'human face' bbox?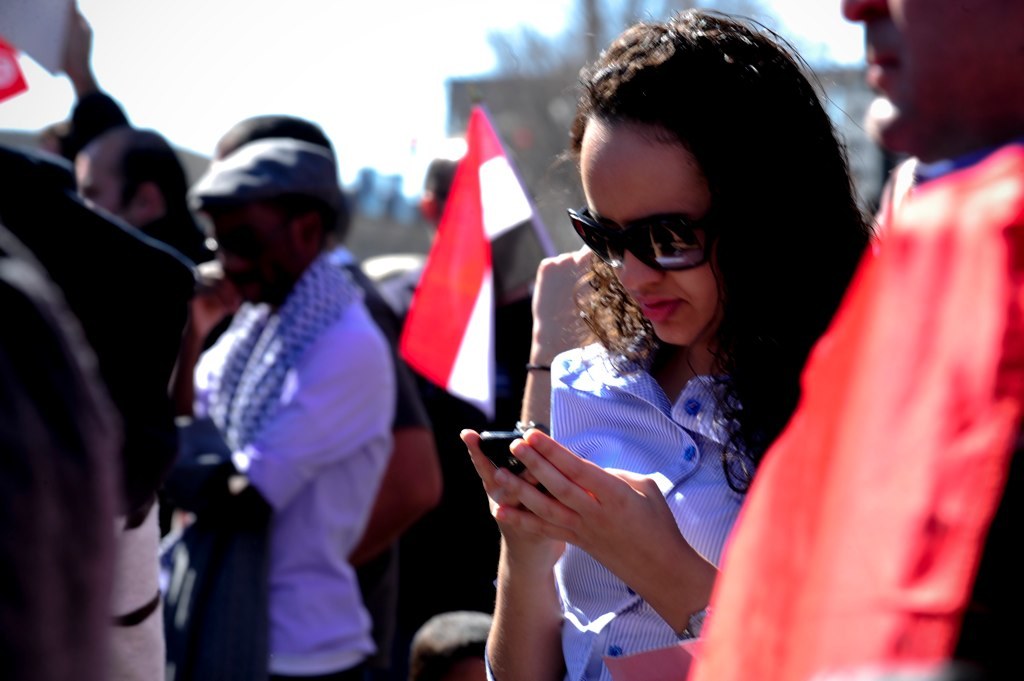
[75, 130, 124, 219]
